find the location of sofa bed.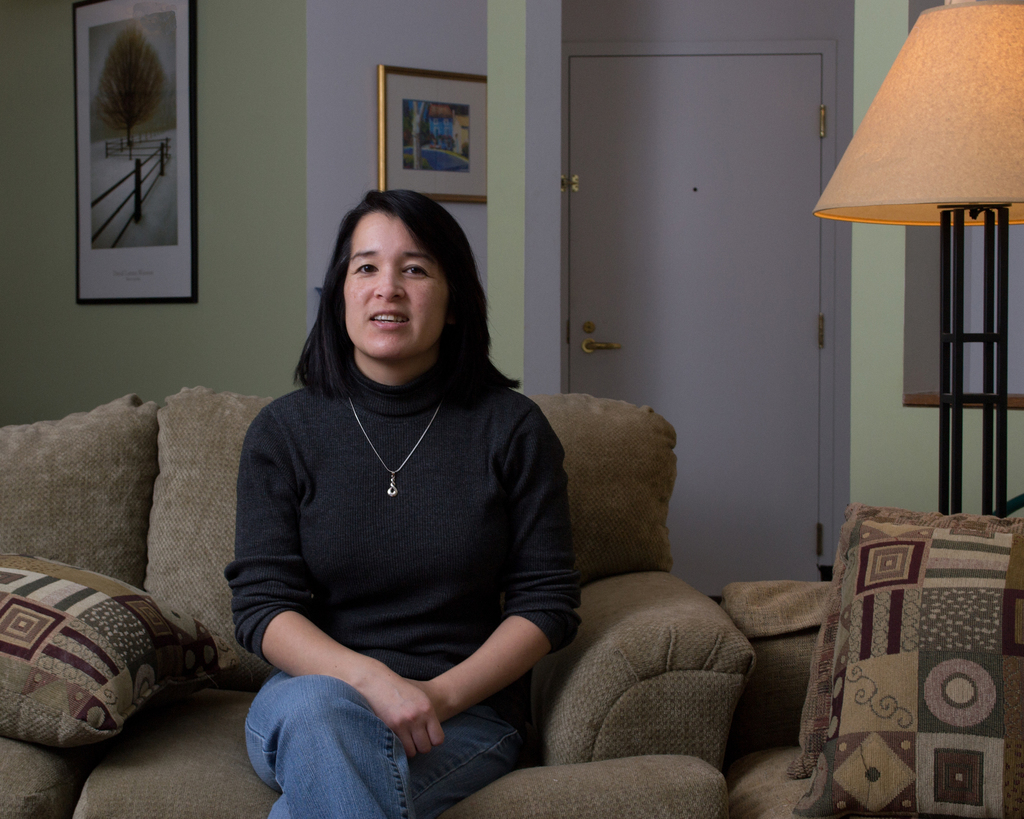
Location: [x1=0, y1=394, x2=756, y2=818].
